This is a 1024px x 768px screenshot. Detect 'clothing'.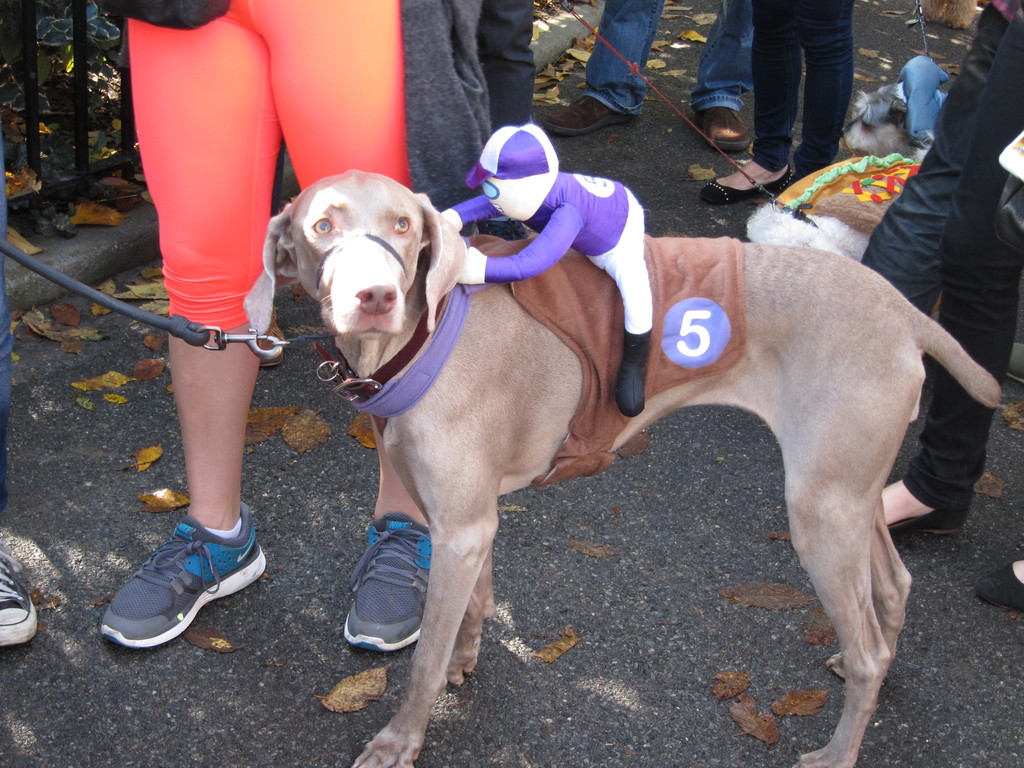
[left=477, top=0, right=535, bottom=127].
